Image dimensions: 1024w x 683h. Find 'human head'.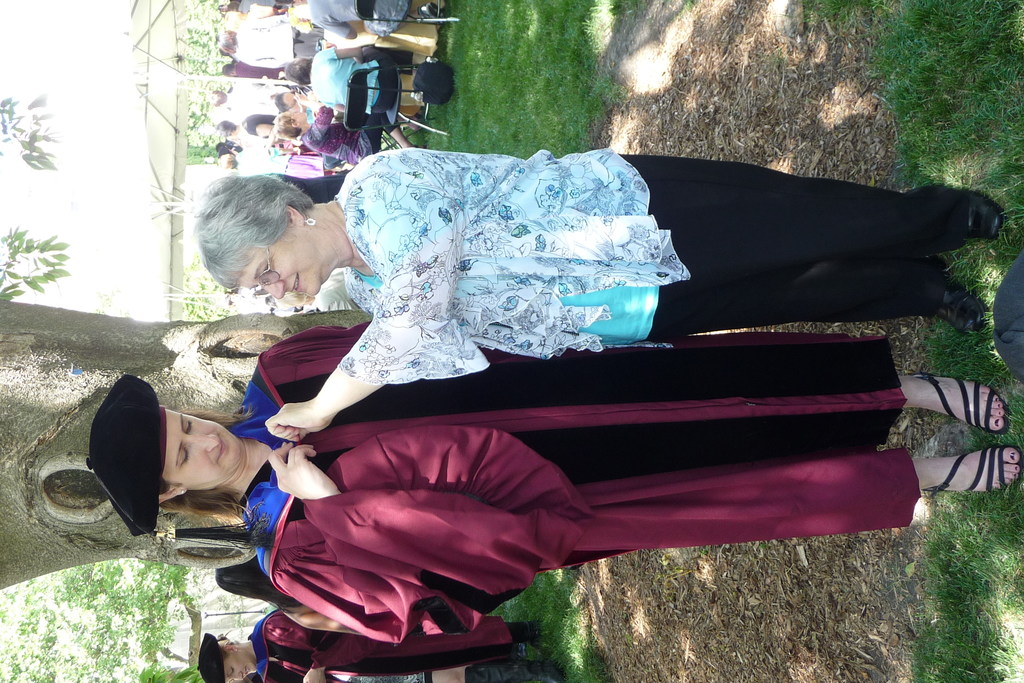
left=276, top=88, right=307, bottom=108.
